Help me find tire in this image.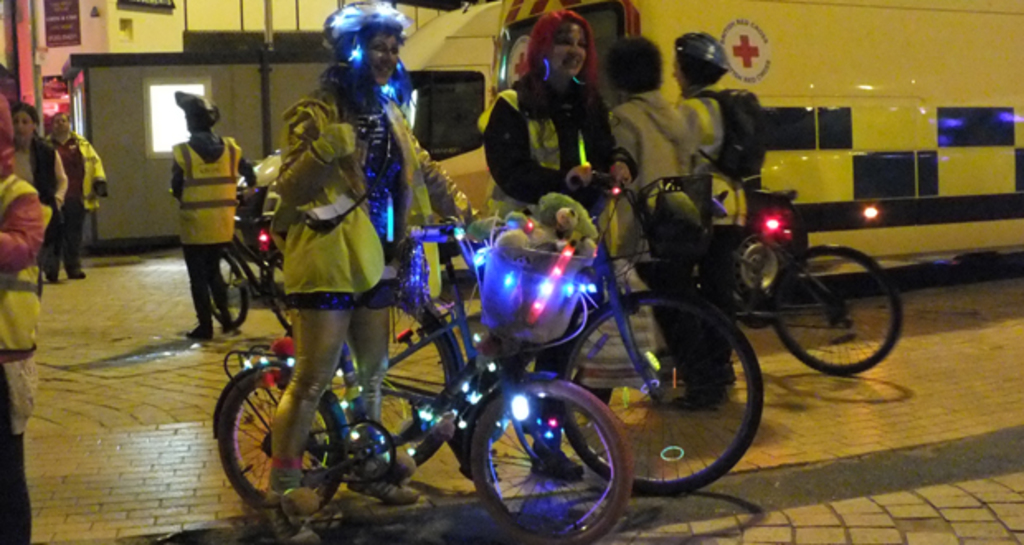
Found it: <box>274,292,466,486</box>.
